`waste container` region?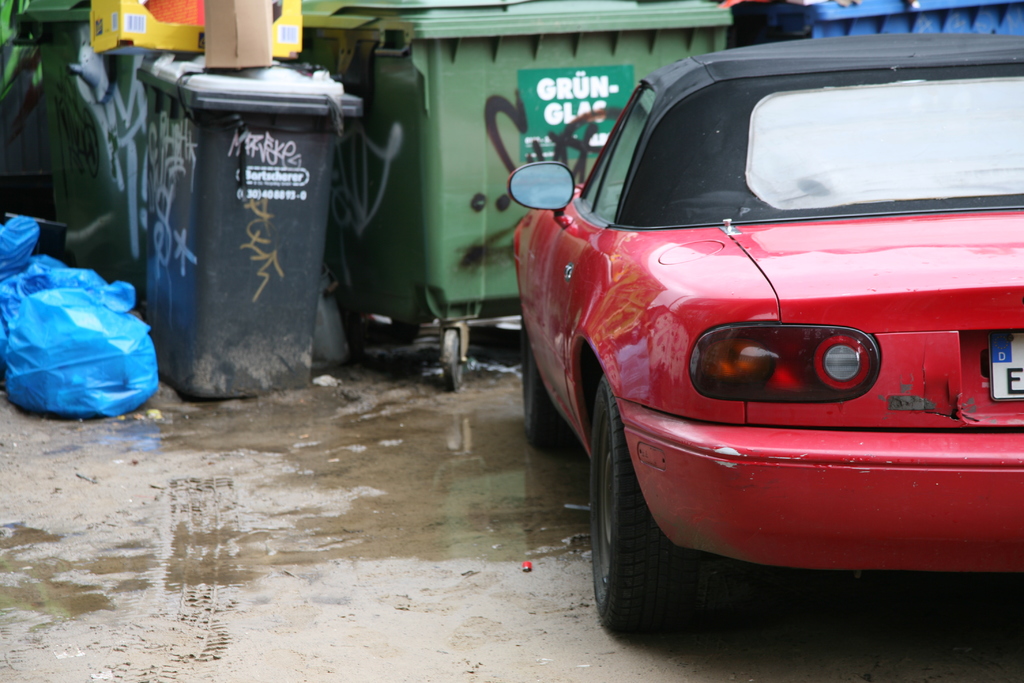
(132, 54, 362, 401)
